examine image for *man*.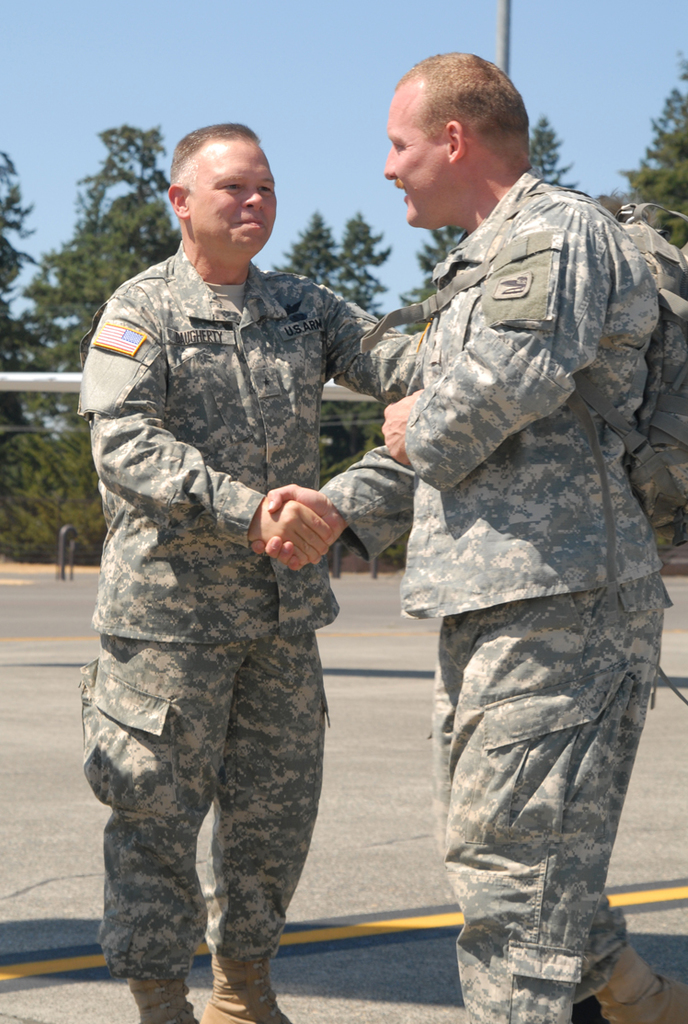
Examination result: 253/52/687/1023.
